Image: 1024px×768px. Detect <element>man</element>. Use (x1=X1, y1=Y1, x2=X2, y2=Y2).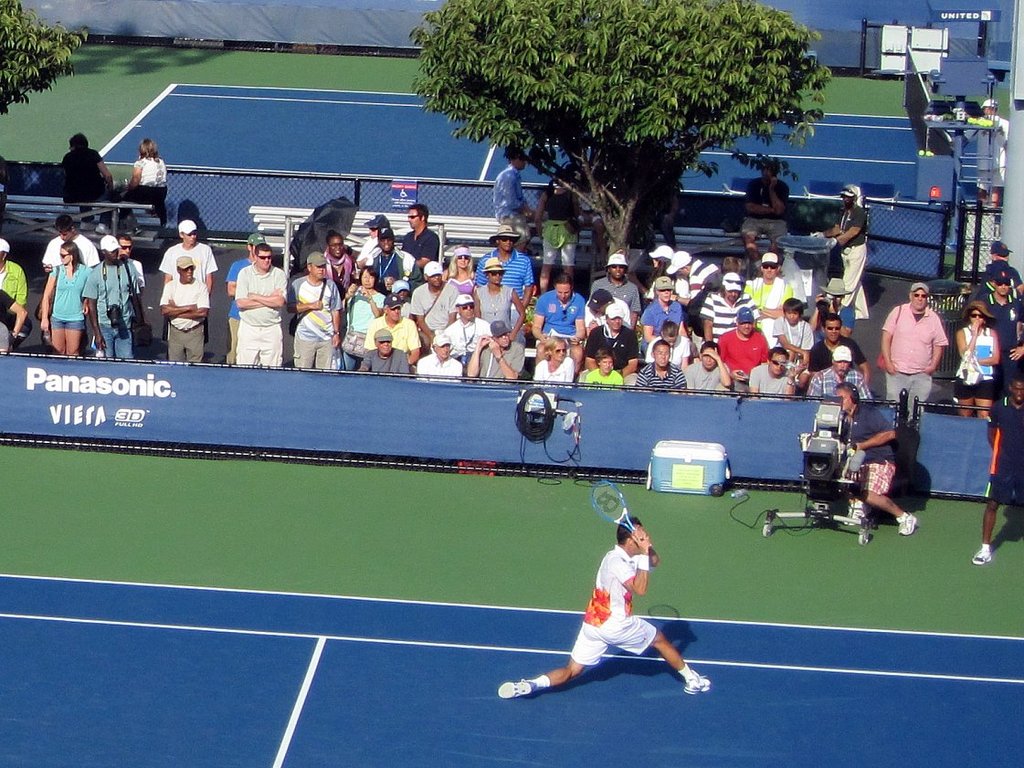
(x1=408, y1=259, x2=463, y2=353).
